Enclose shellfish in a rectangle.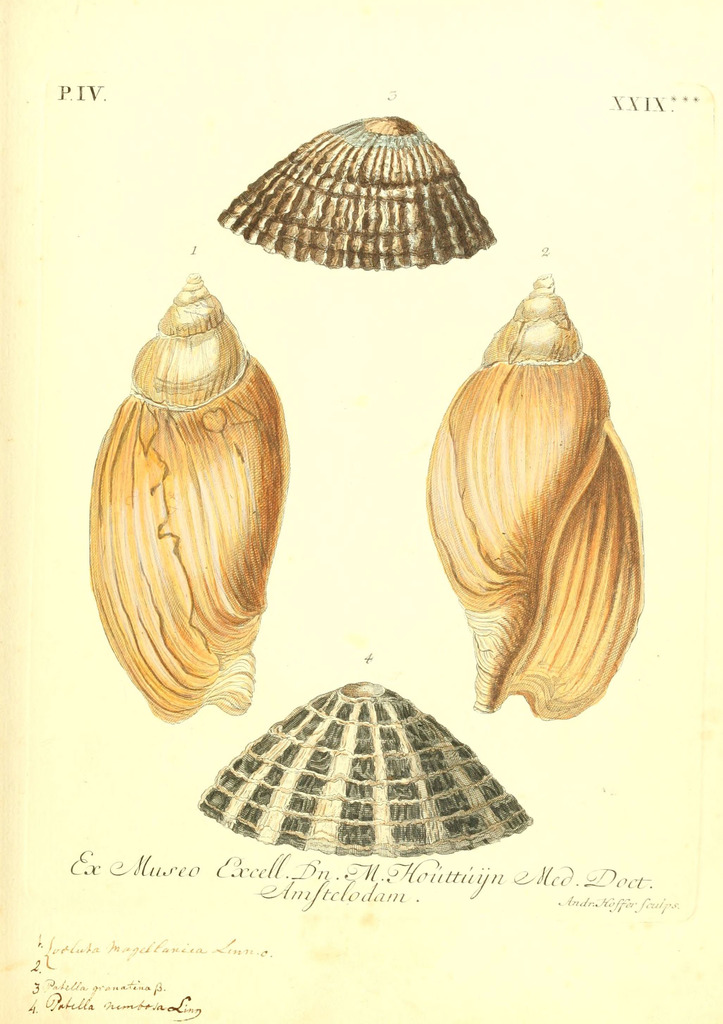
bbox(424, 274, 654, 722).
